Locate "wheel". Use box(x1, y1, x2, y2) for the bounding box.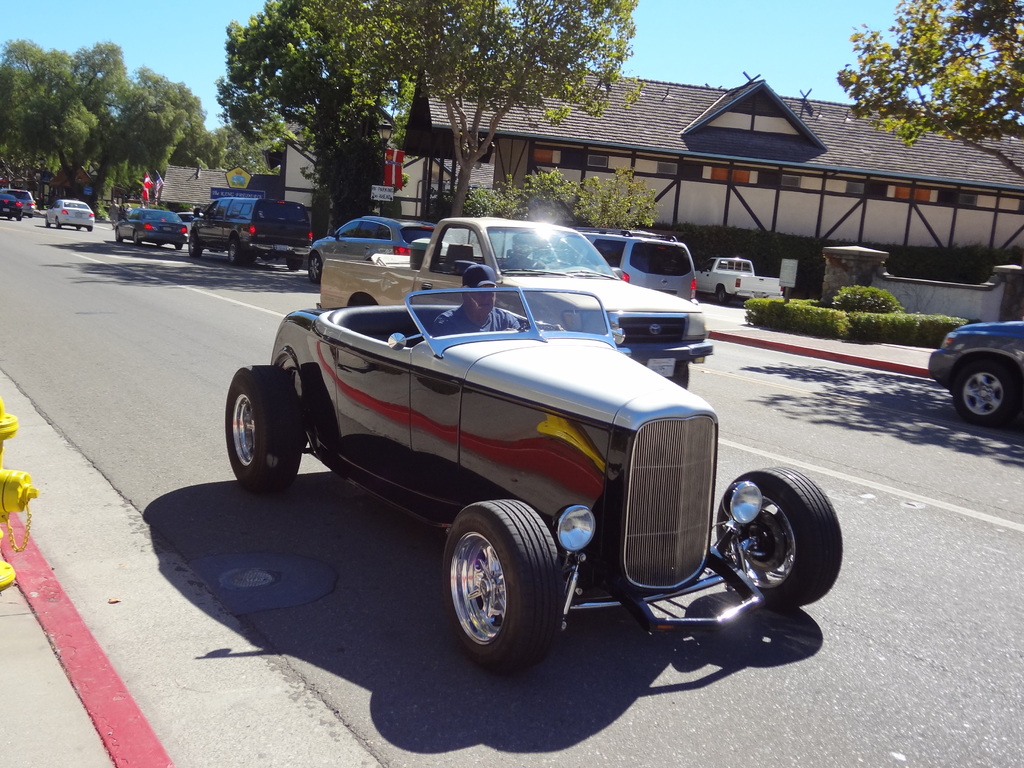
box(284, 259, 302, 266).
